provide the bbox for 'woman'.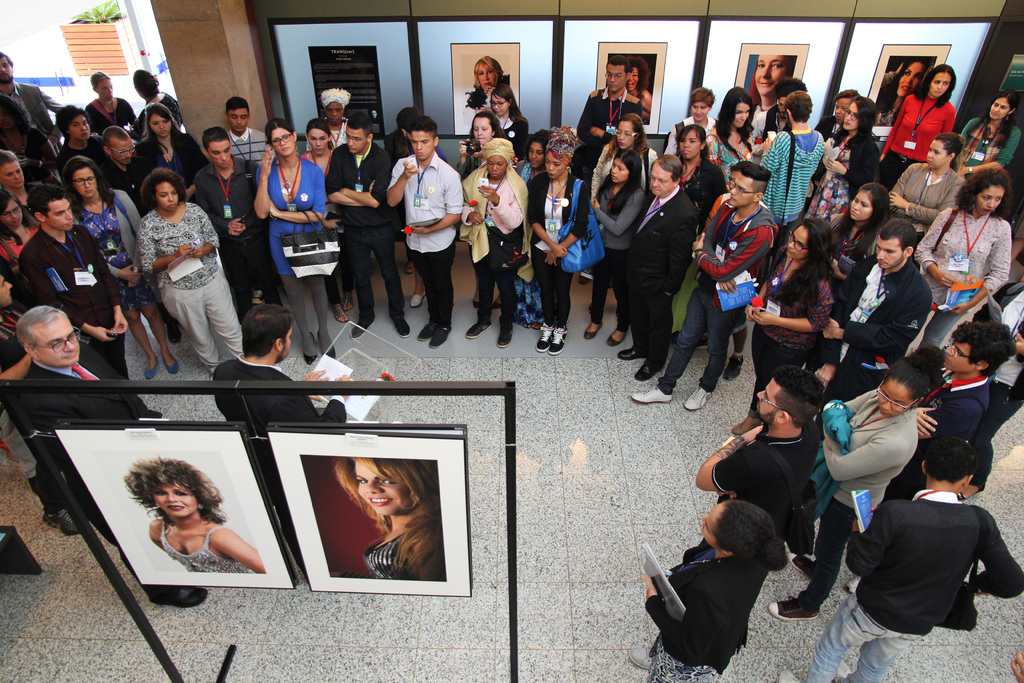
bbox(333, 454, 447, 582).
